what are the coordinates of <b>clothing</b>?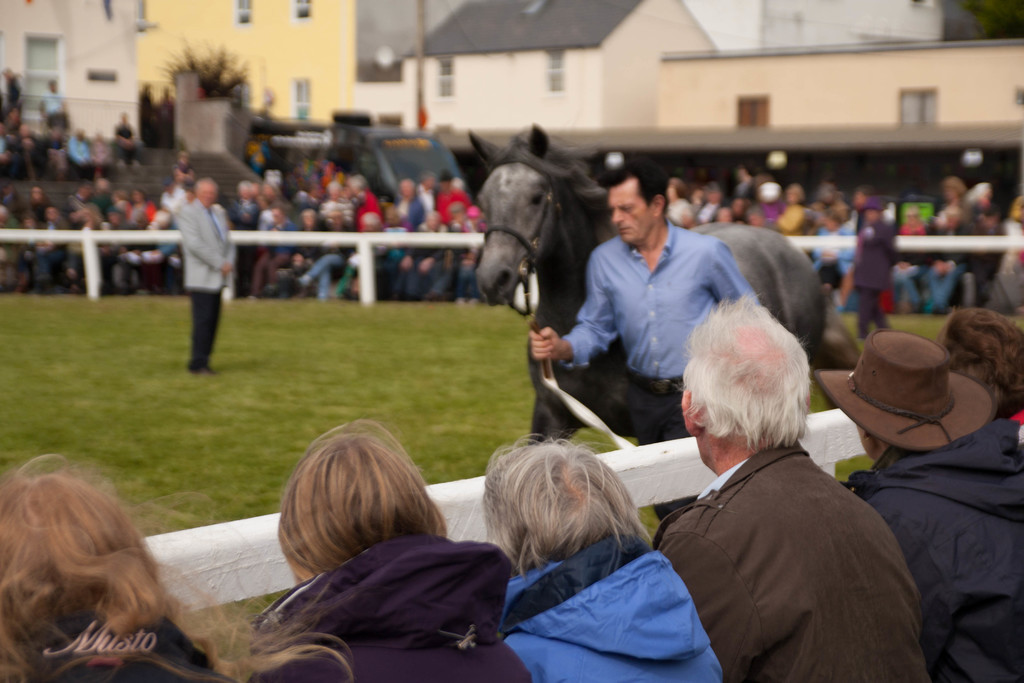
bbox=(845, 435, 1014, 680).
